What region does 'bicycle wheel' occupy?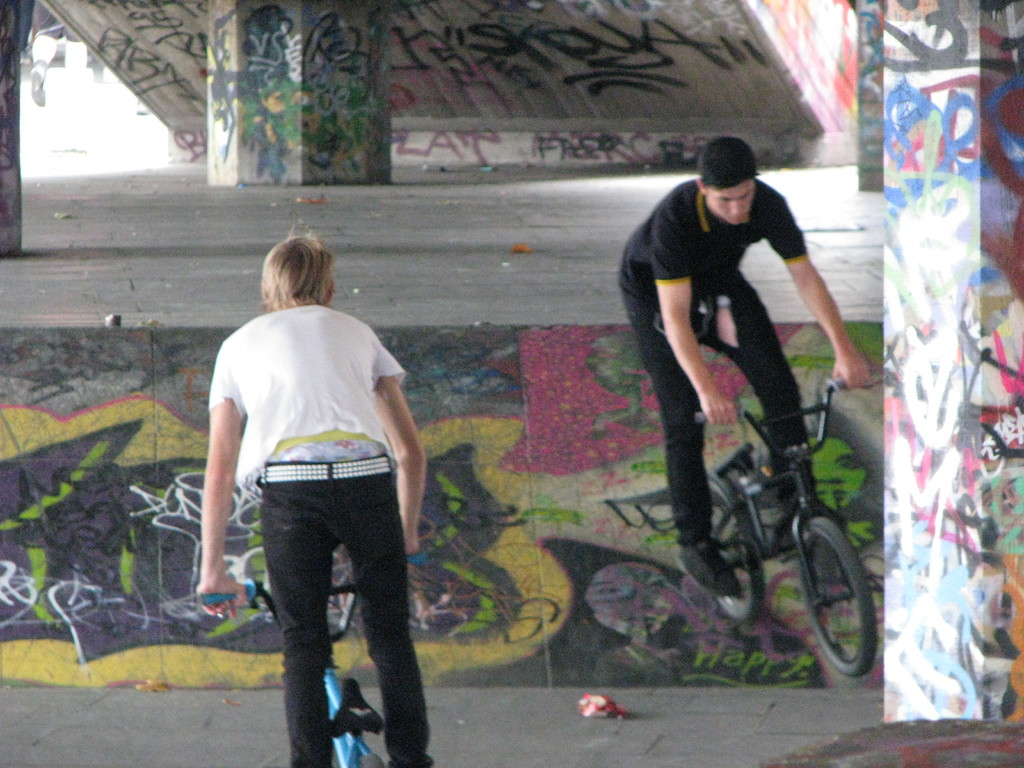
{"x1": 707, "y1": 470, "x2": 764, "y2": 621}.
